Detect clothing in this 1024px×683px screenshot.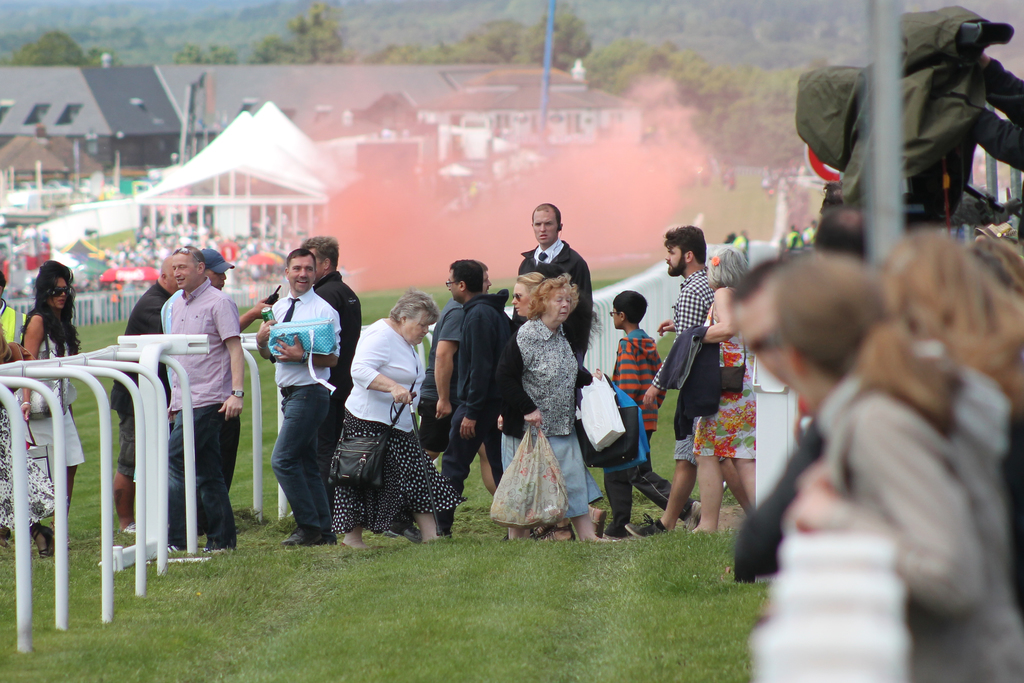
Detection: select_region(18, 325, 85, 486).
